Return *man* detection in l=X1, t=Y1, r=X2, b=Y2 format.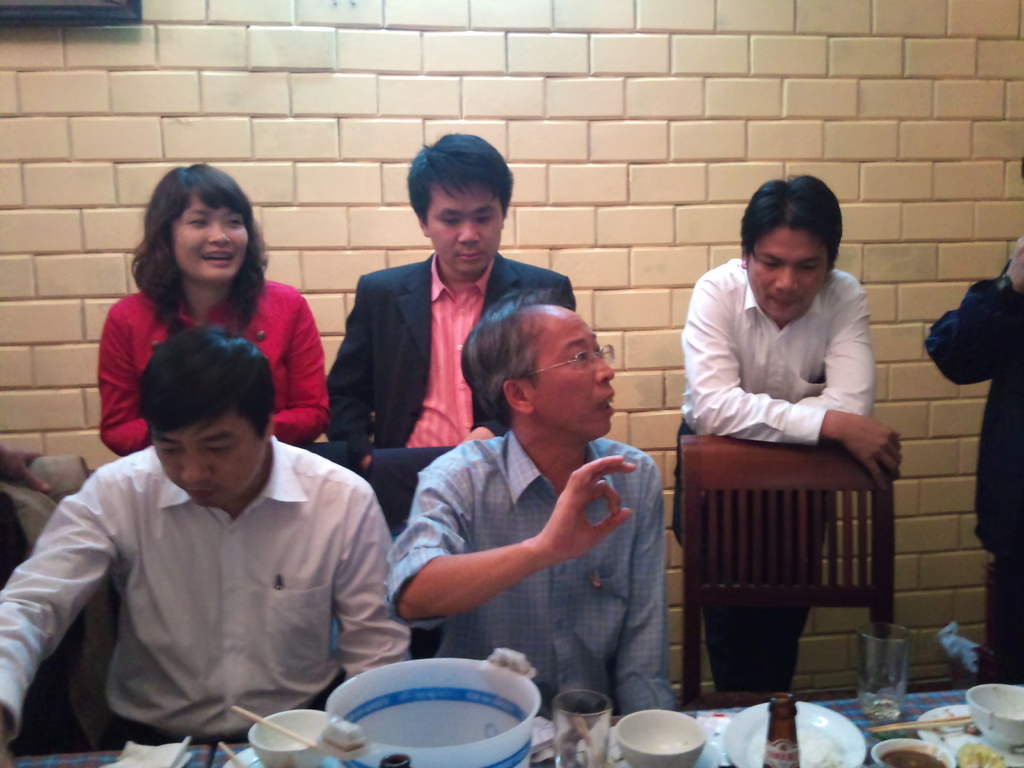
l=673, t=173, r=900, b=691.
